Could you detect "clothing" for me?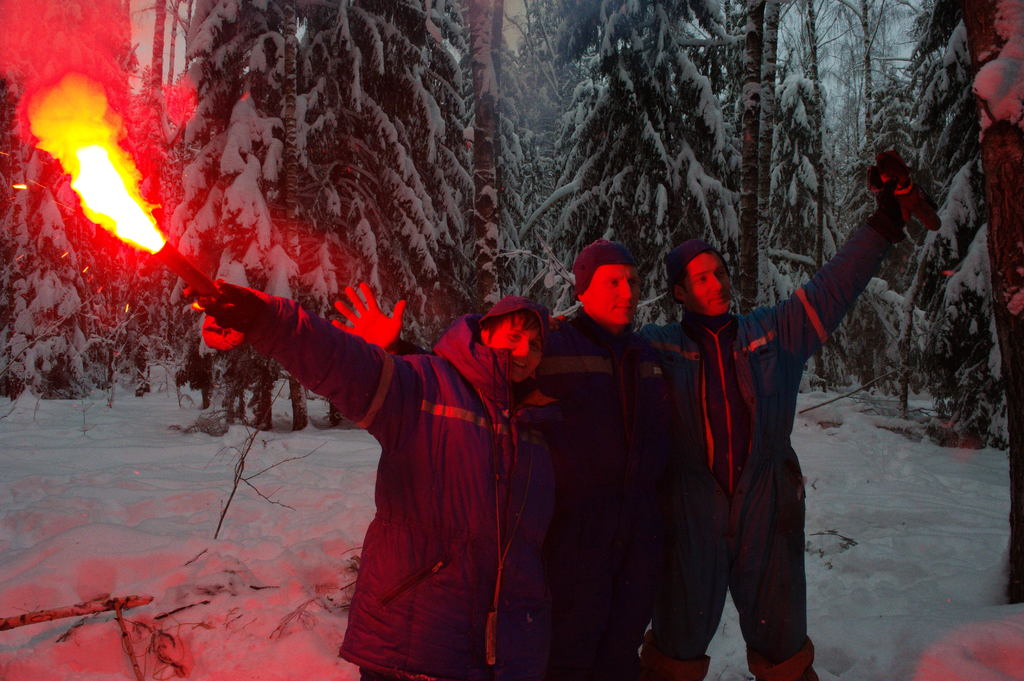
Detection result: (left=207, top=298, right=598, bottom=680).
